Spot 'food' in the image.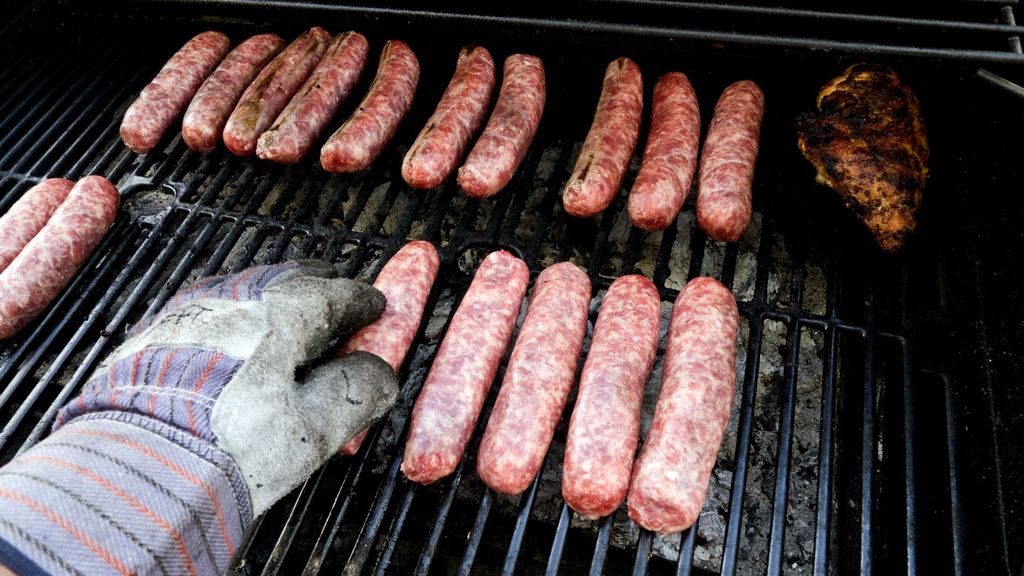
'food' found at 344/240/438/454.
